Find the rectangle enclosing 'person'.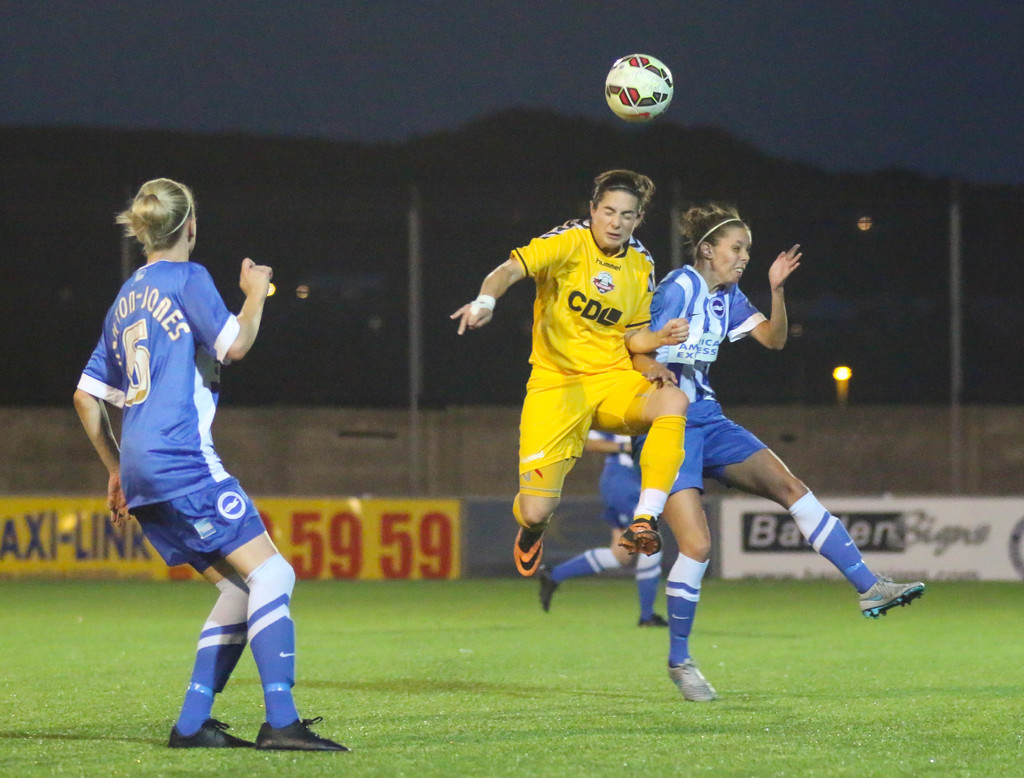
{"left": 630, "top": 197, "right": 925, "bottom": 704}.
